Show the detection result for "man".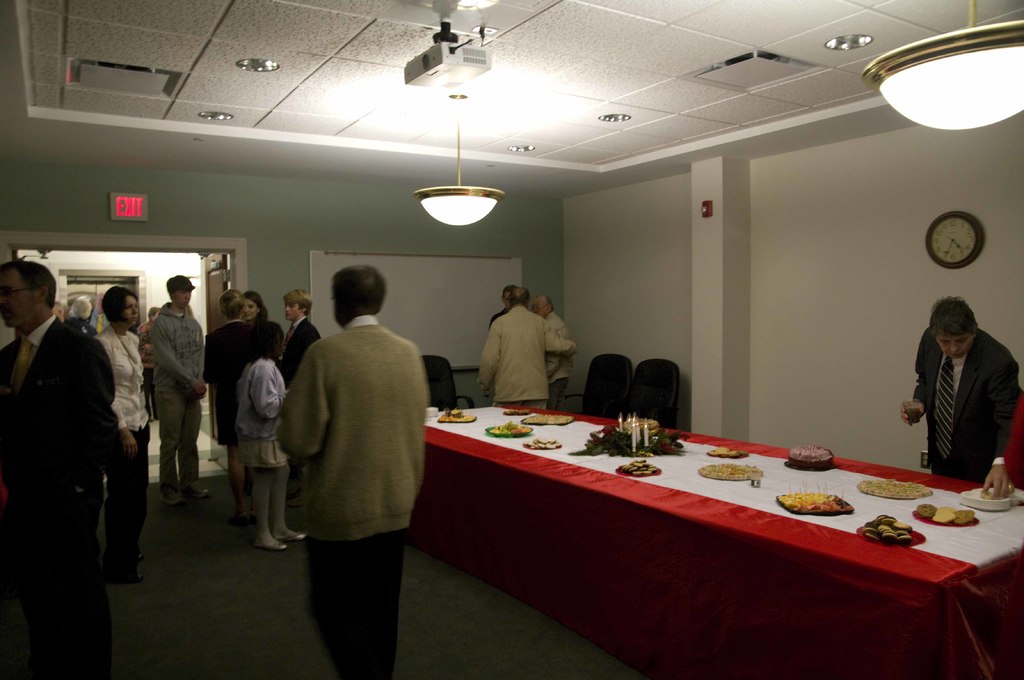
pyautogui.locateOnScreen(0, 251, 117, 679).
